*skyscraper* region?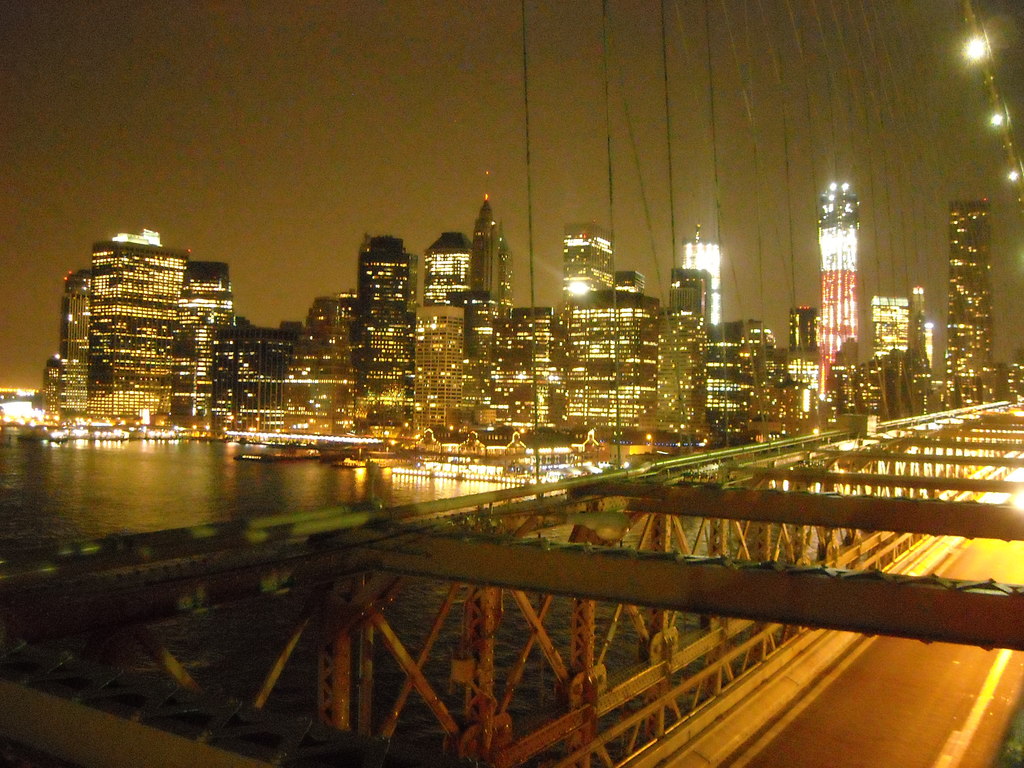
bbox(352, 236, 428, 429)
